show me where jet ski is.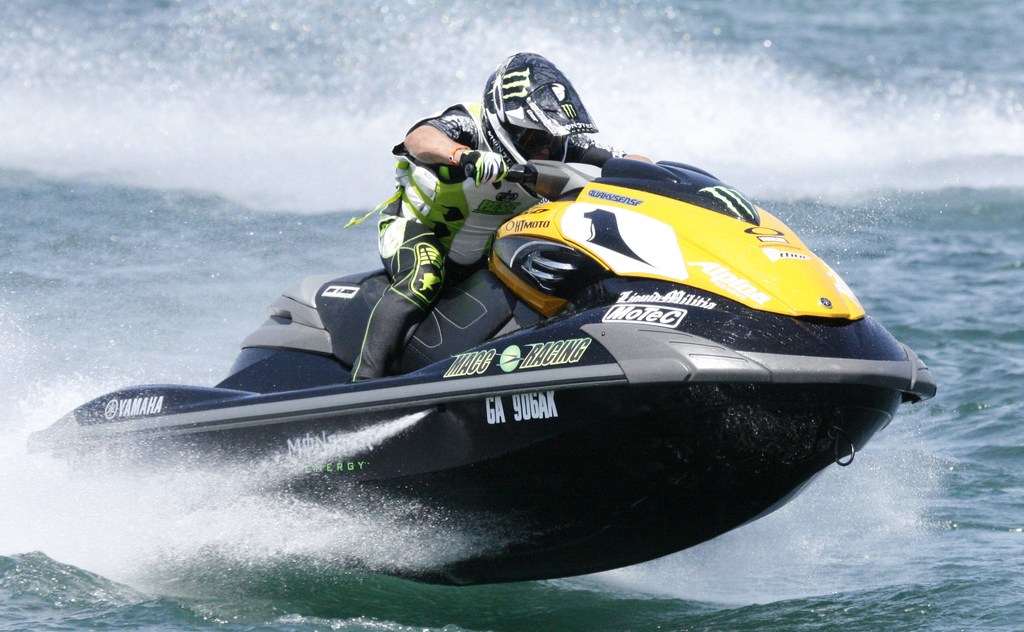
jet ski is at box=[22, 154, 938, 588].
